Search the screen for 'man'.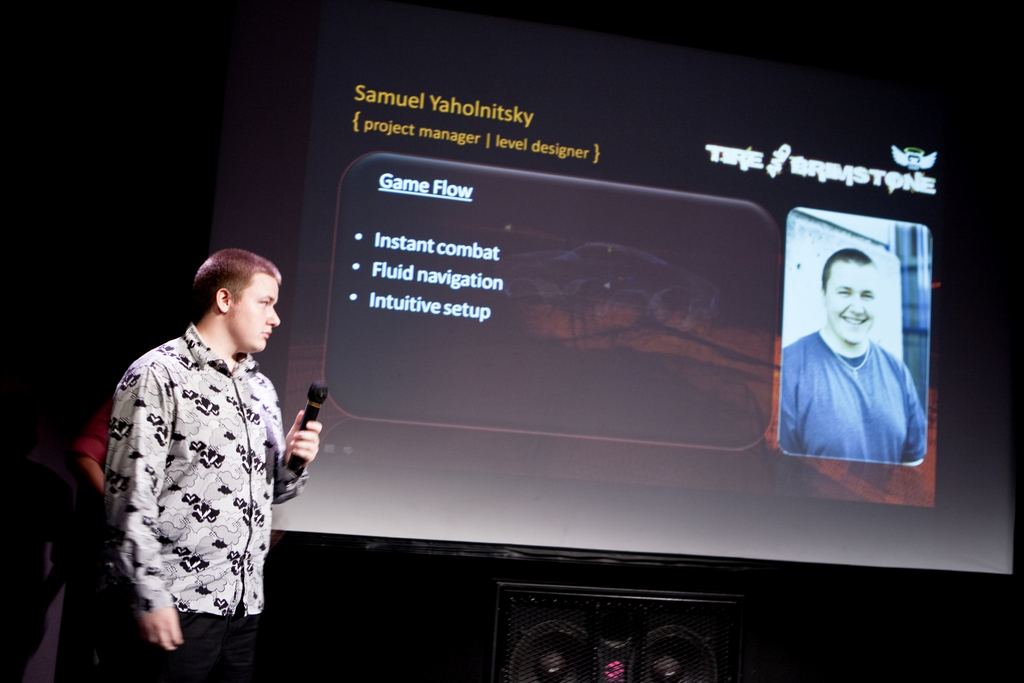
Found at 779:241:925:462.
